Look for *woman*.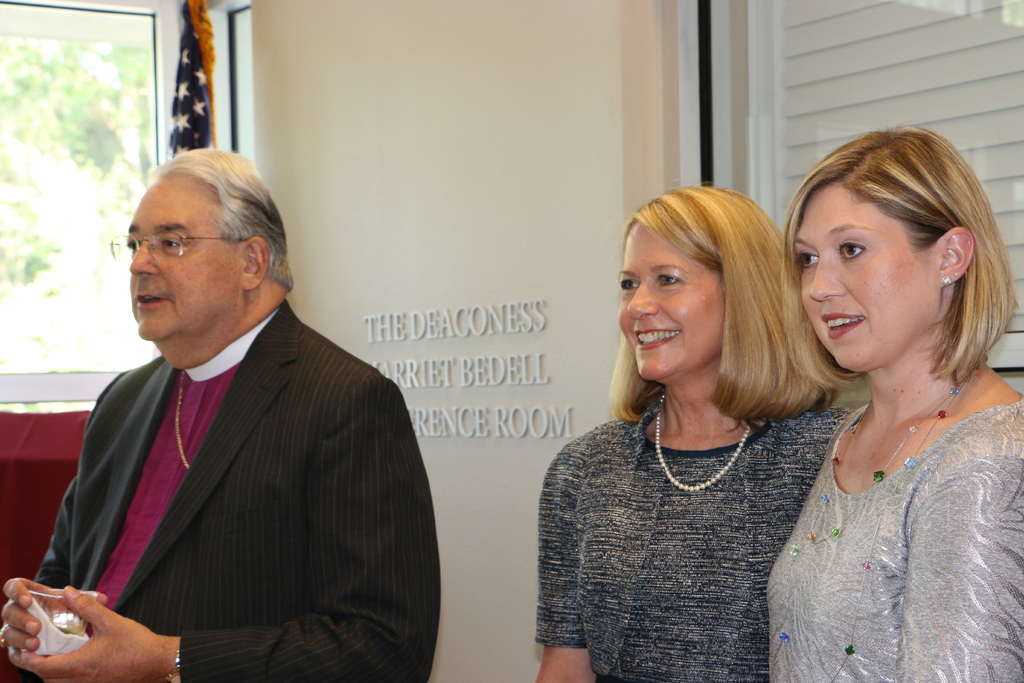
Found: crop(533, 190, 855, 682).
